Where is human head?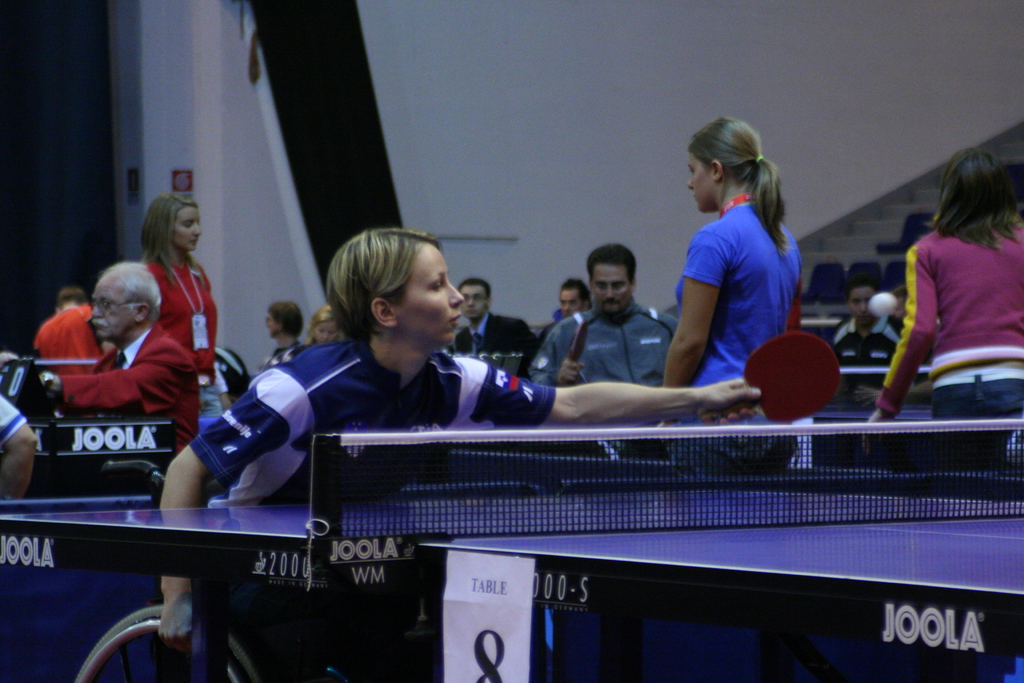
556/278/595/313.
